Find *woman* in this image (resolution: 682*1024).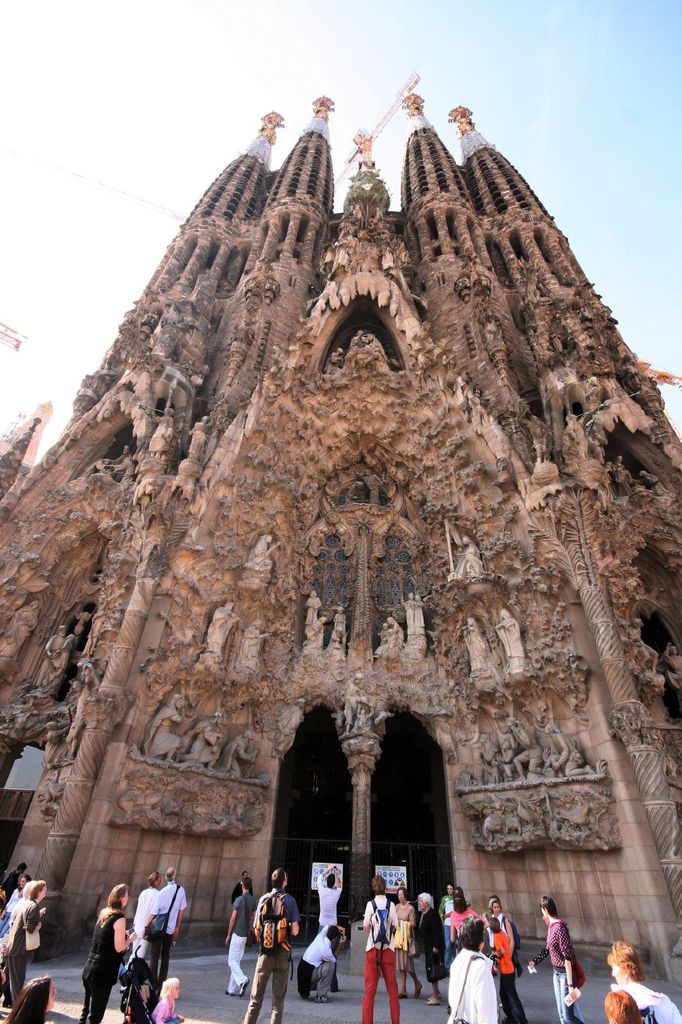
388, 883, 423, 1001.
